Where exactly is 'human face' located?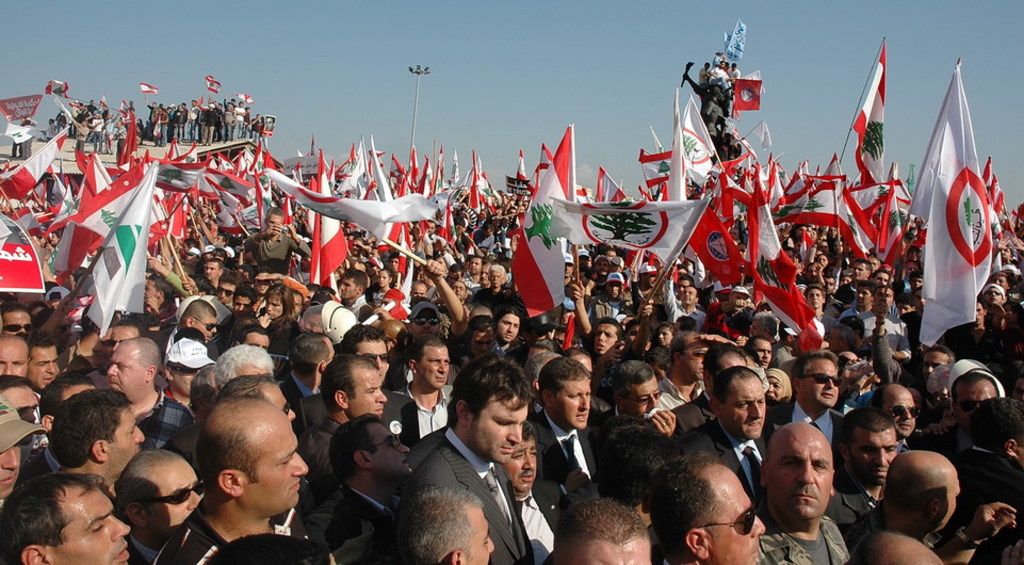
Its bounding box is <region>959, 373, 992, 426</region>.
